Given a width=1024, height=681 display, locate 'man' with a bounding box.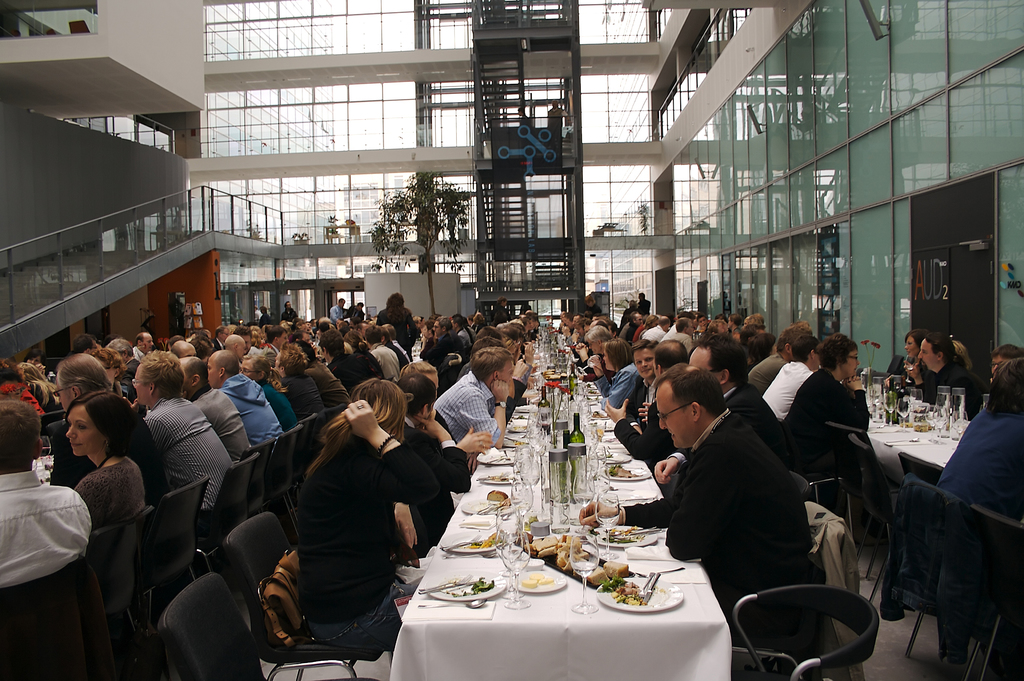
Located: bbox=(633, 289, 655, 316).
